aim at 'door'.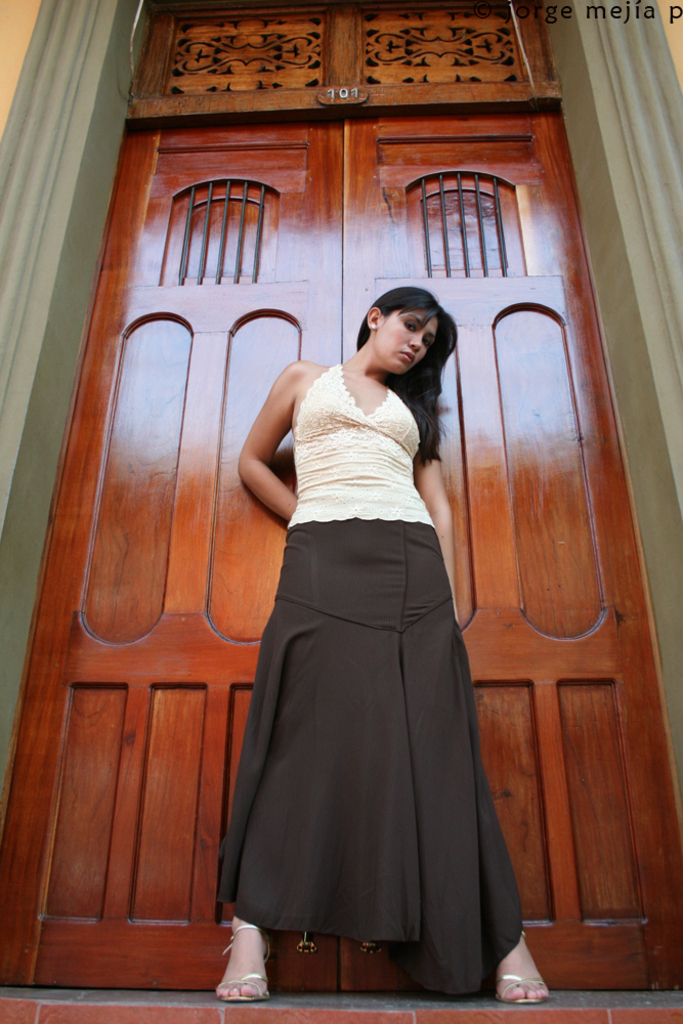
Aimed at {"left": 7, "top": 101, "right": 682, "bottom": 1004}.
